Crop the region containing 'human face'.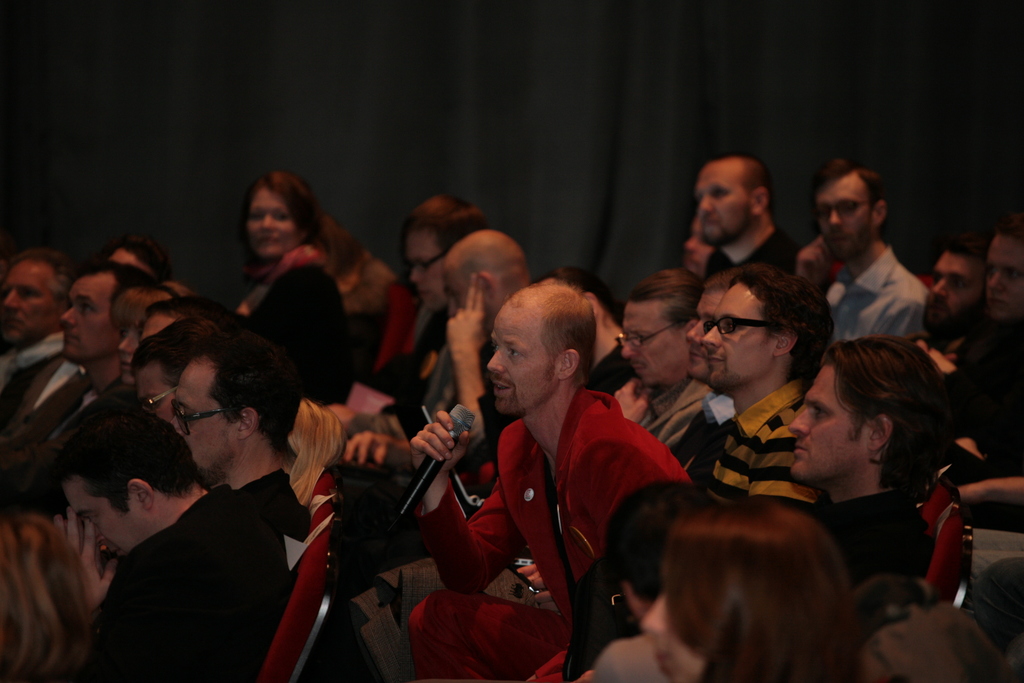
Crop region: 0, 263, 63, 347.
